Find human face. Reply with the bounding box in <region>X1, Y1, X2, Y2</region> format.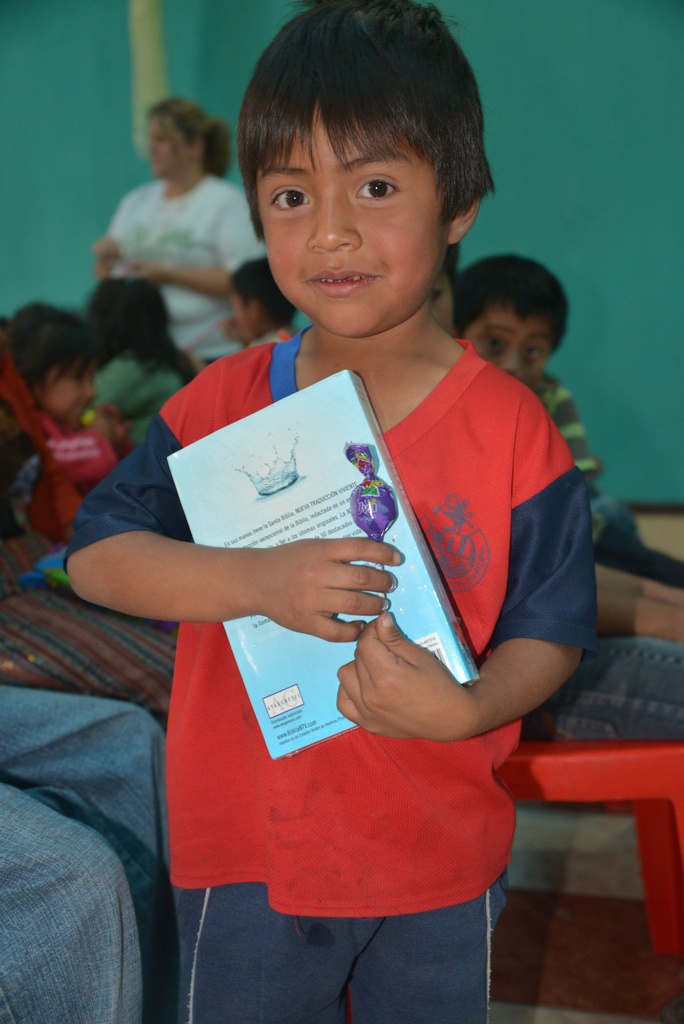
<region>259, 111, 446, 325</region>.
